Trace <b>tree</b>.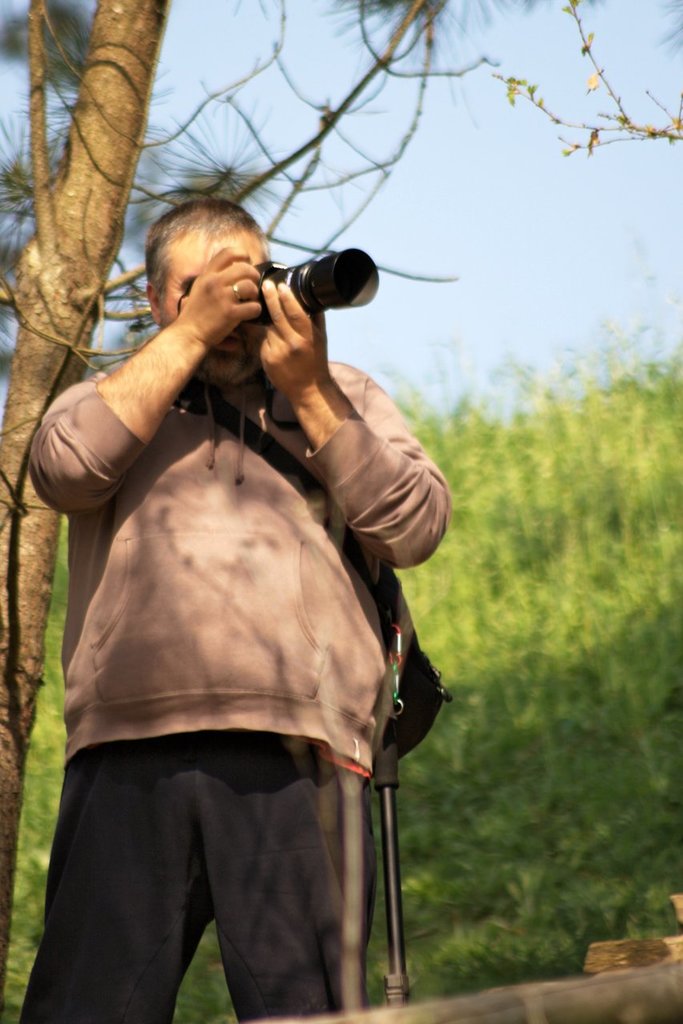
Traced to detection(0, 0, 504, 990).
